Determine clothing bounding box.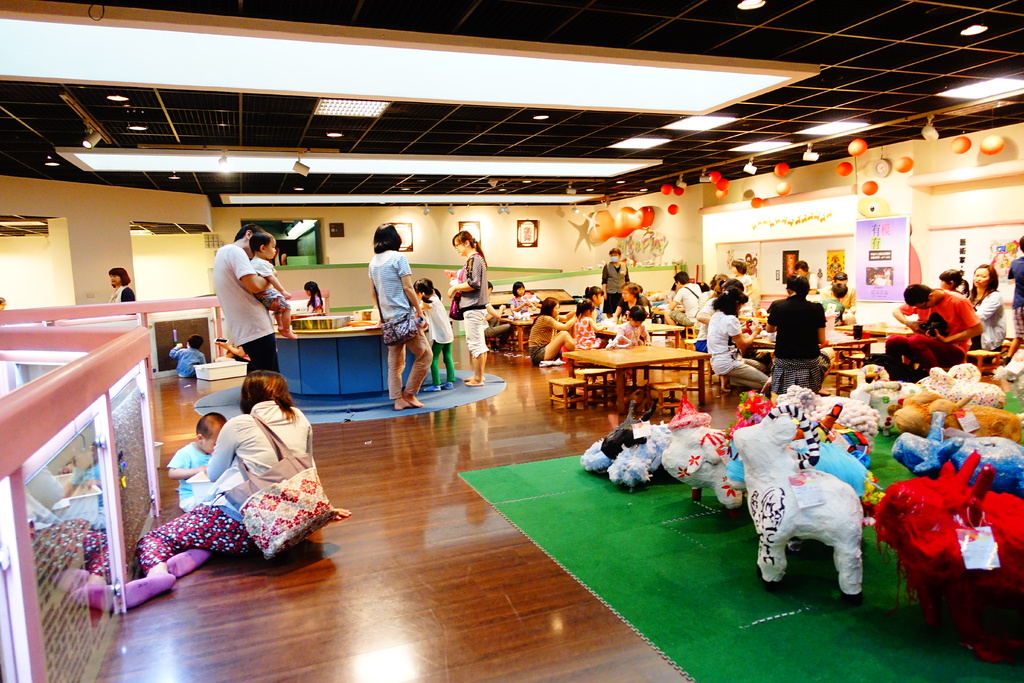
Determined: {"x1": 448, "y1": 255, "x2": 493, "y2": 369}.
